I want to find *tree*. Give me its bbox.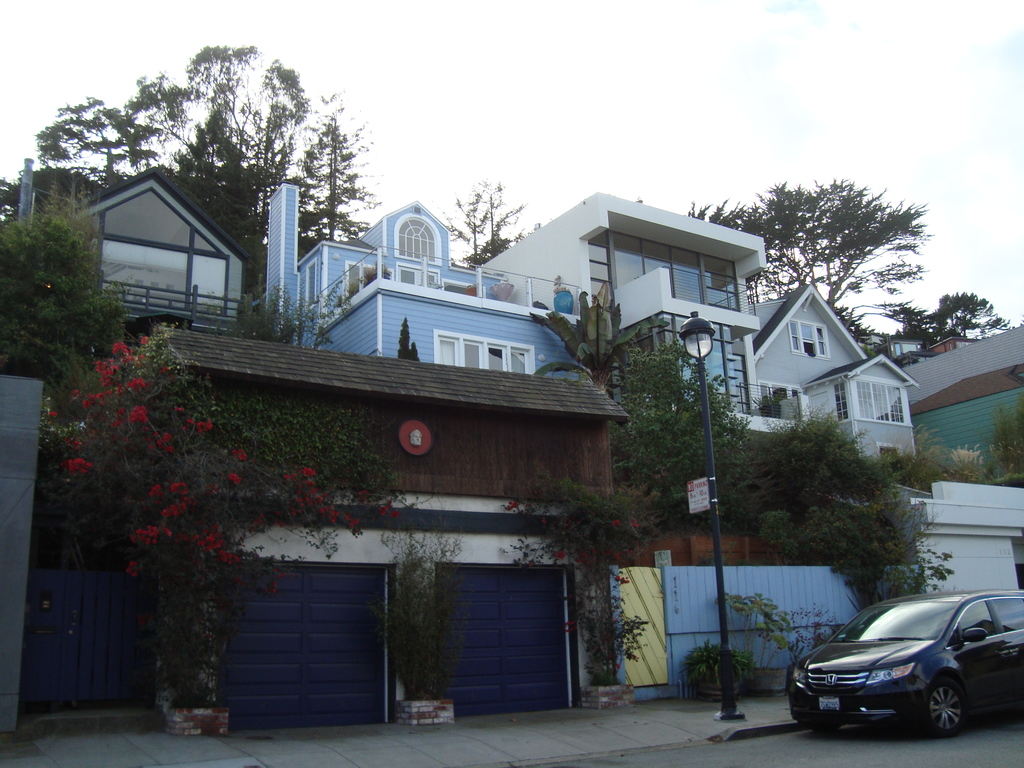
[684,177,932,328].
